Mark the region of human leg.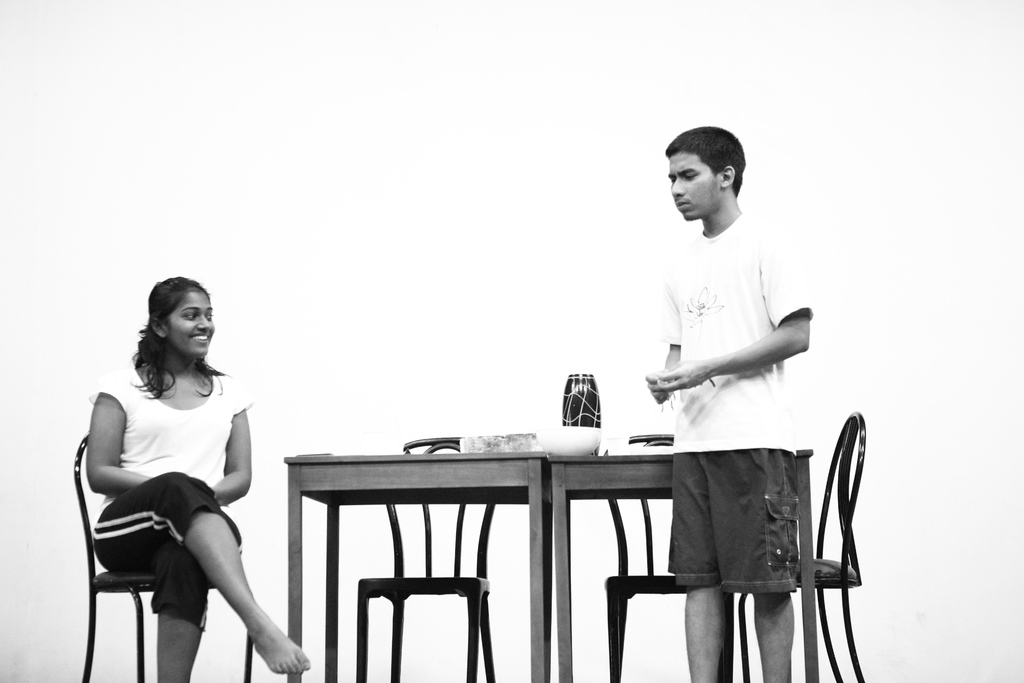
Region: bbox=(712, 440, 802, 682).
